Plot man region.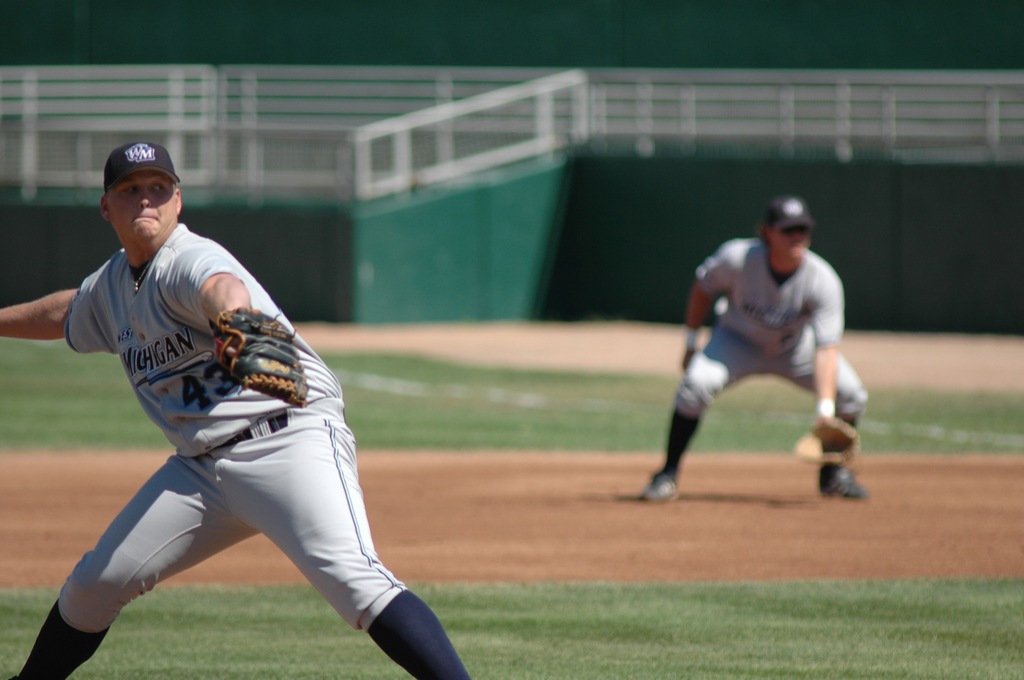
Plotted at crop(657, 173, 862, 502).
